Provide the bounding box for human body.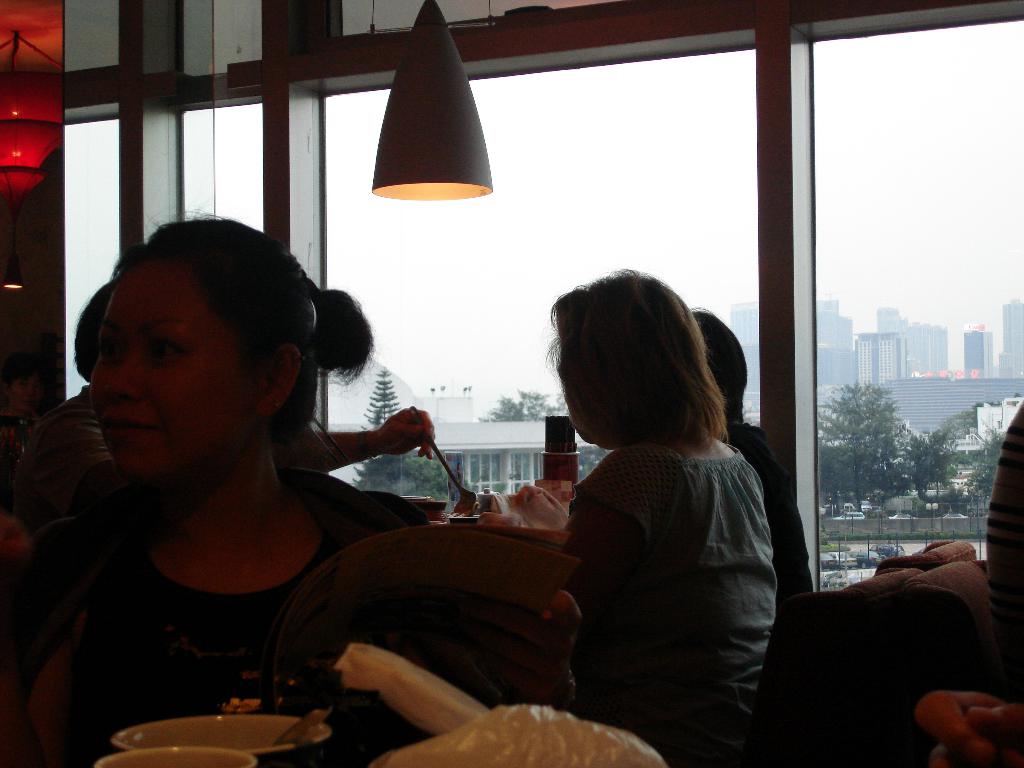
x1=722 y1=419 x2=814 y2=602.
